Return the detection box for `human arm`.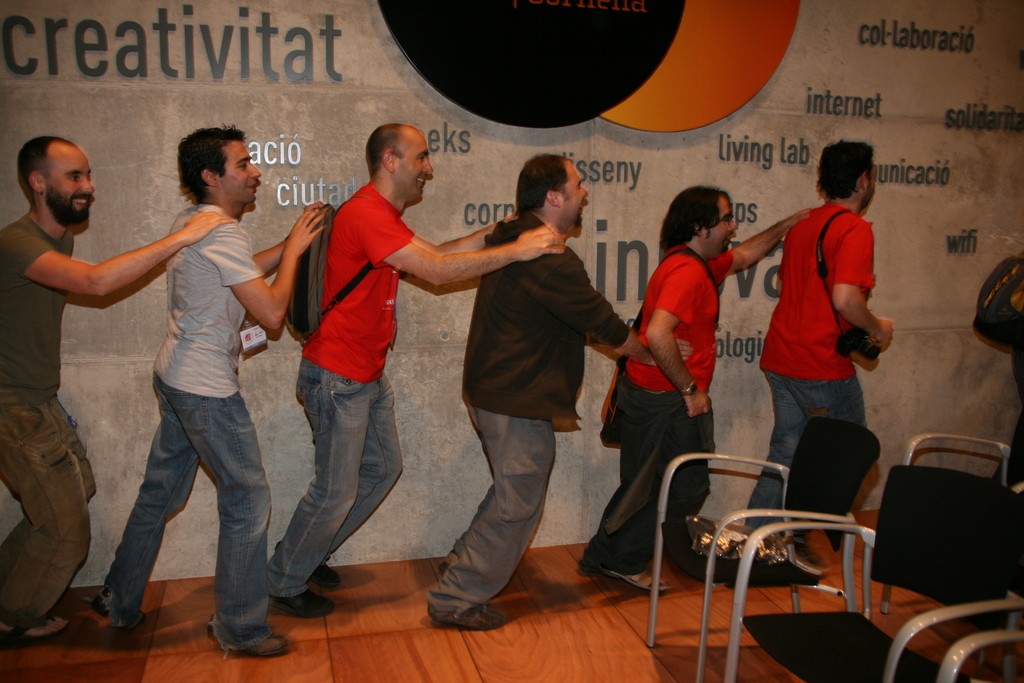
bbox=[353, 207, 566, 291].
